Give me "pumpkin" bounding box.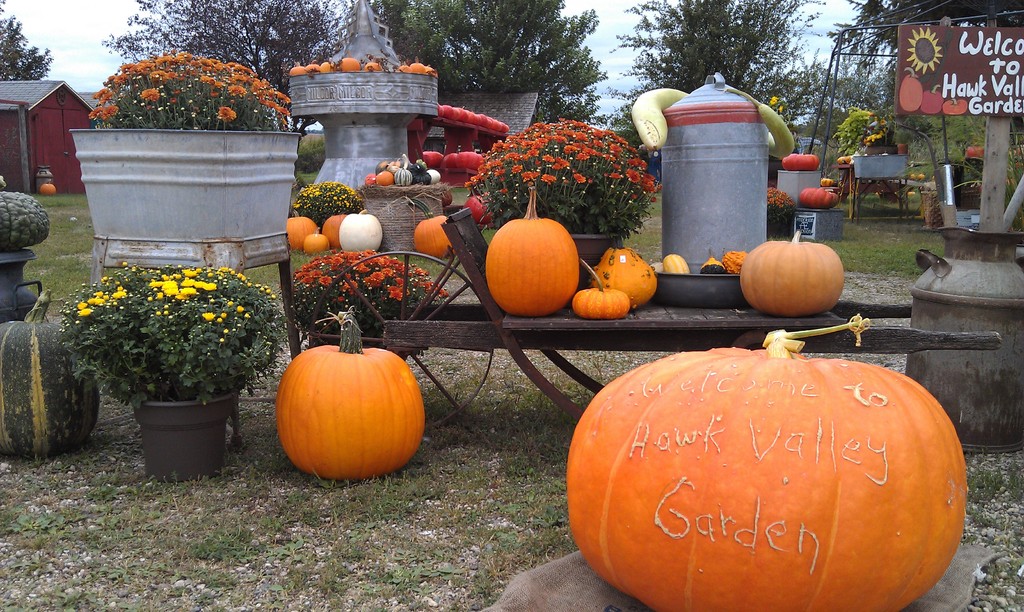
BBox(847, 156, 852, 164).
